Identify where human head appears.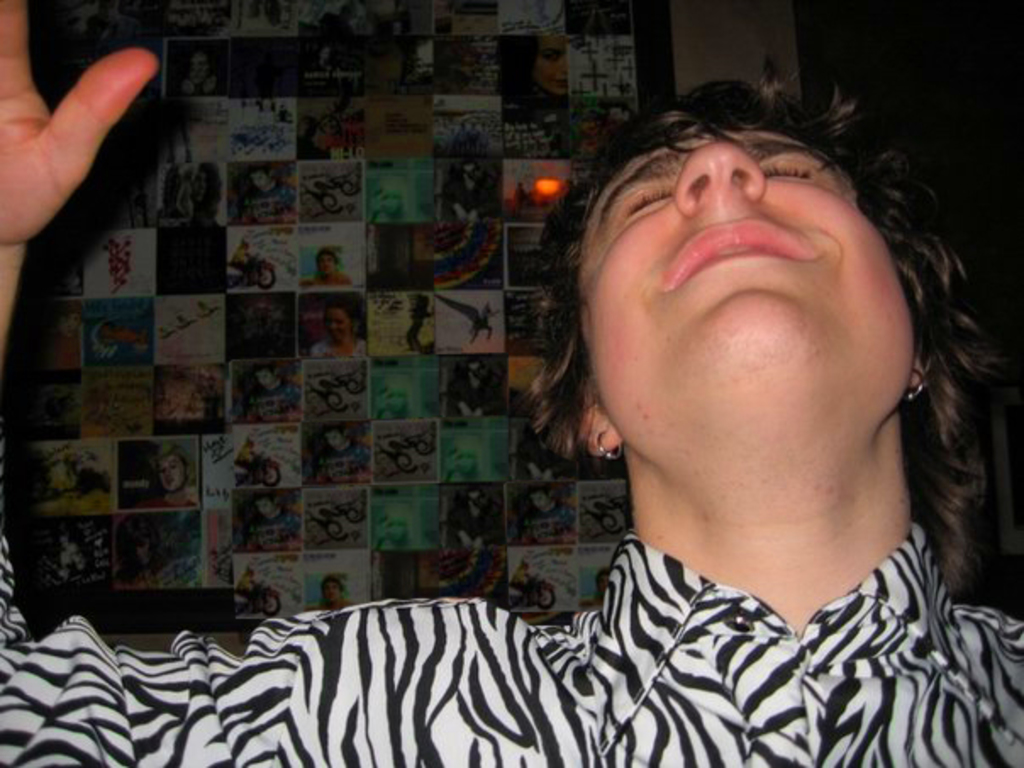
Appears at box(324, 312, 356, 341).
